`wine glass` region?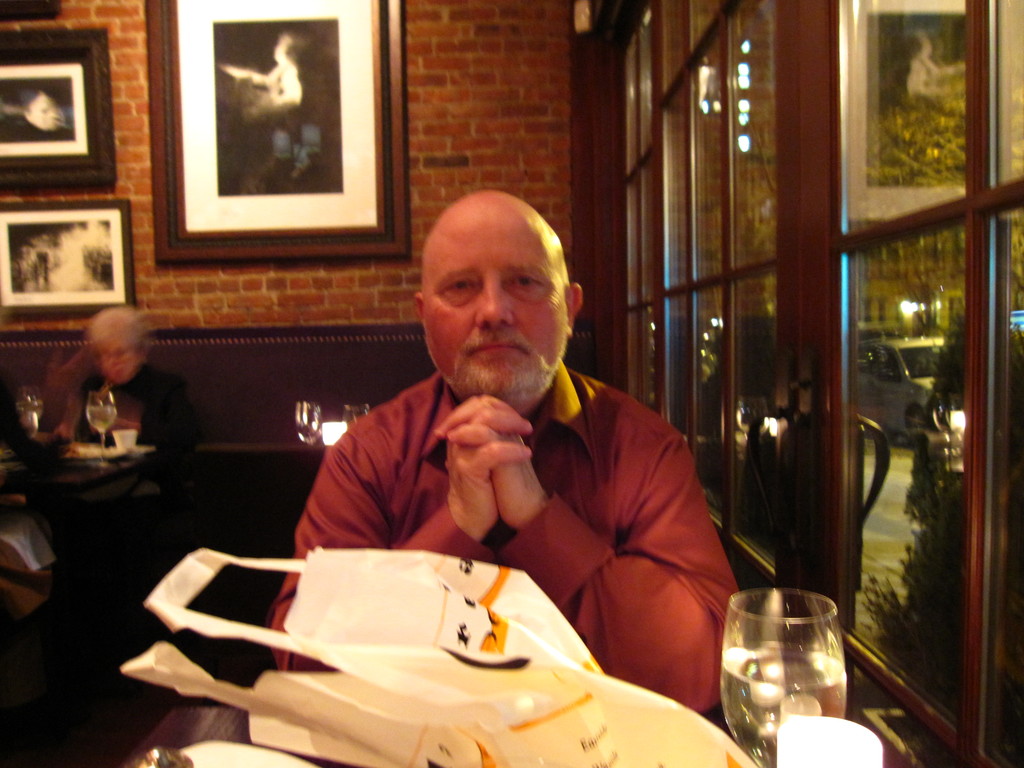
(295,401,320,445)
